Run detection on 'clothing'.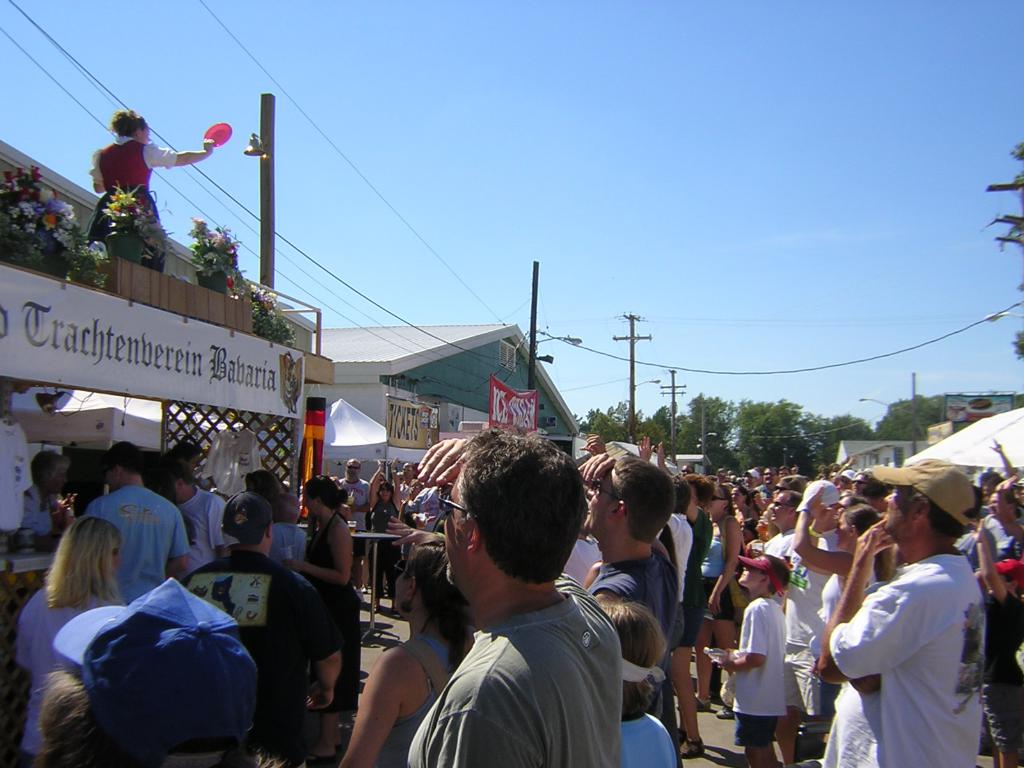
Result: (401, 580, 618, 767).
